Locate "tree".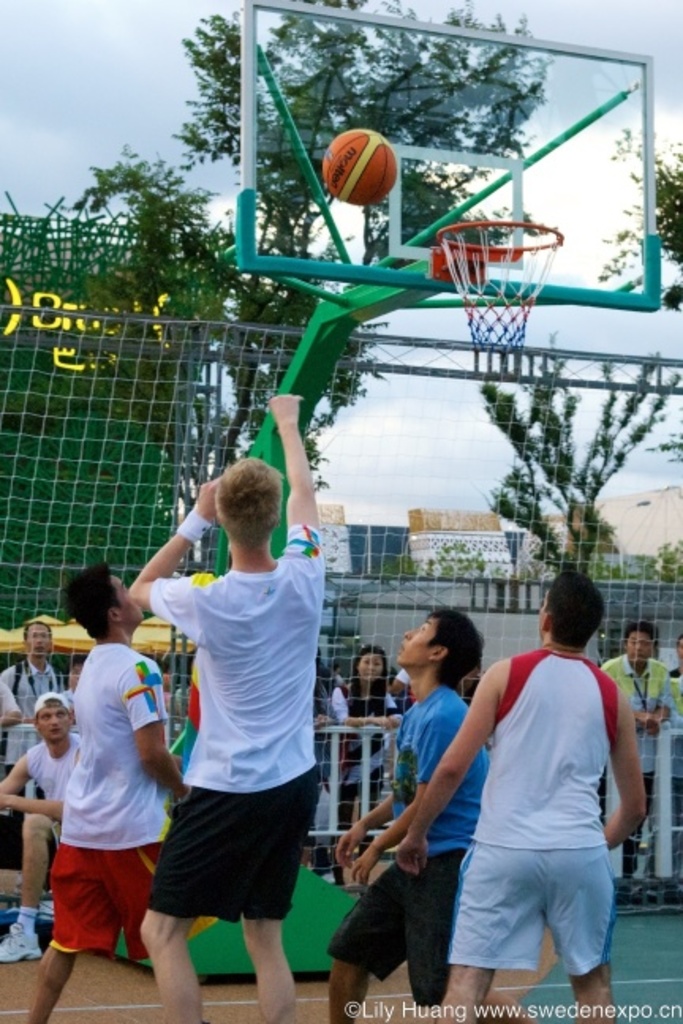
Bounding box: pyautogui.locateOnScreen(25, 0, 560, 706).
